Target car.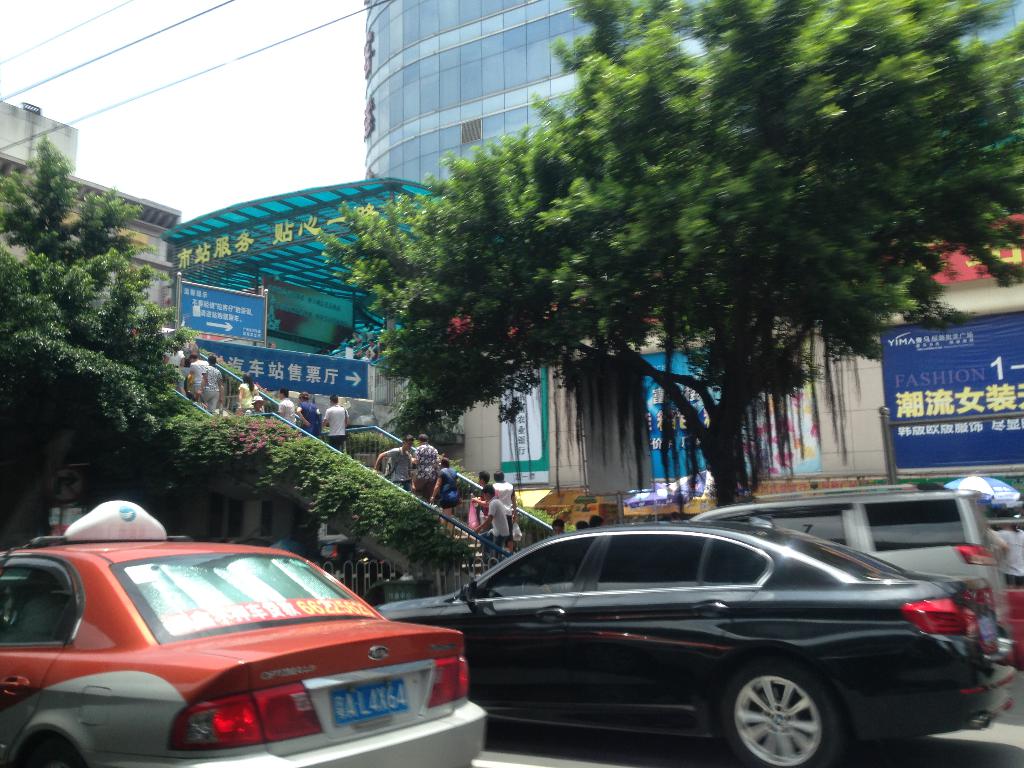
Target region: <box>378,522,1017,765</box>.
